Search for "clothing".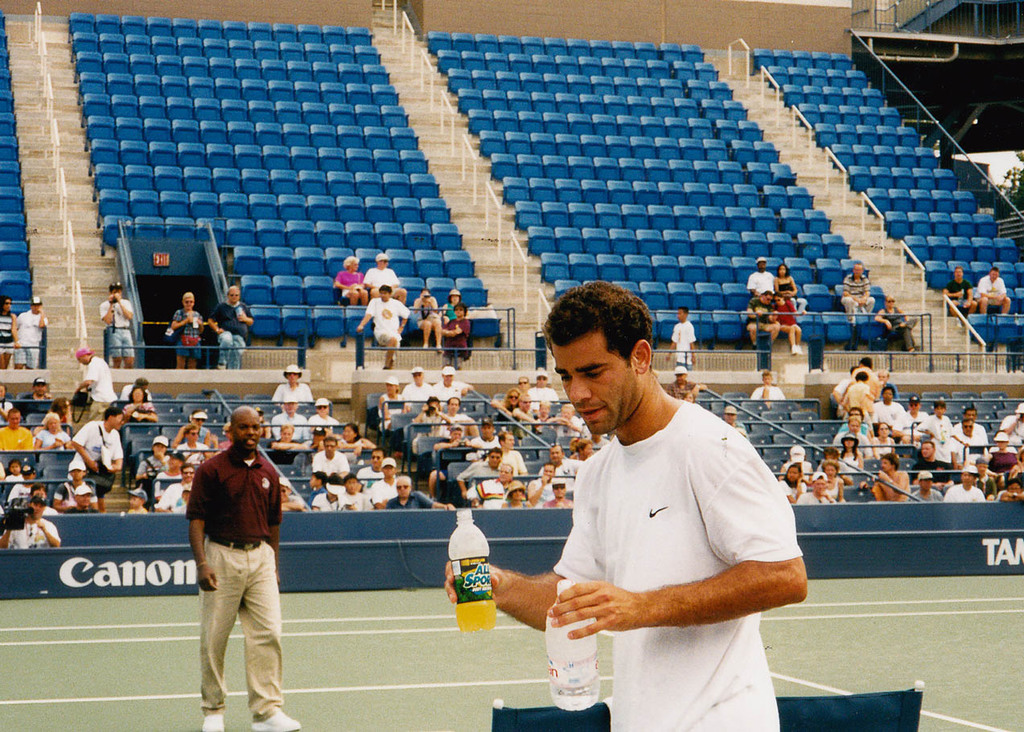
Found at [left=184, top=441, right=279, bottom=717].
